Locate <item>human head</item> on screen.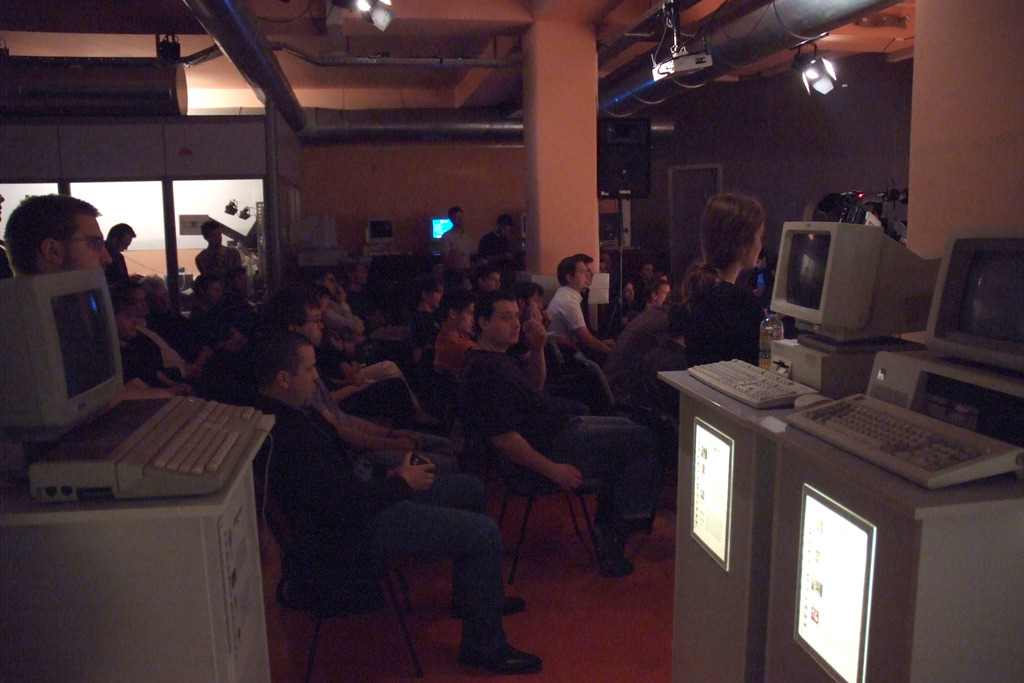
On screen at pyautogui.locateOnScreen(575, 254, 596, 288).
